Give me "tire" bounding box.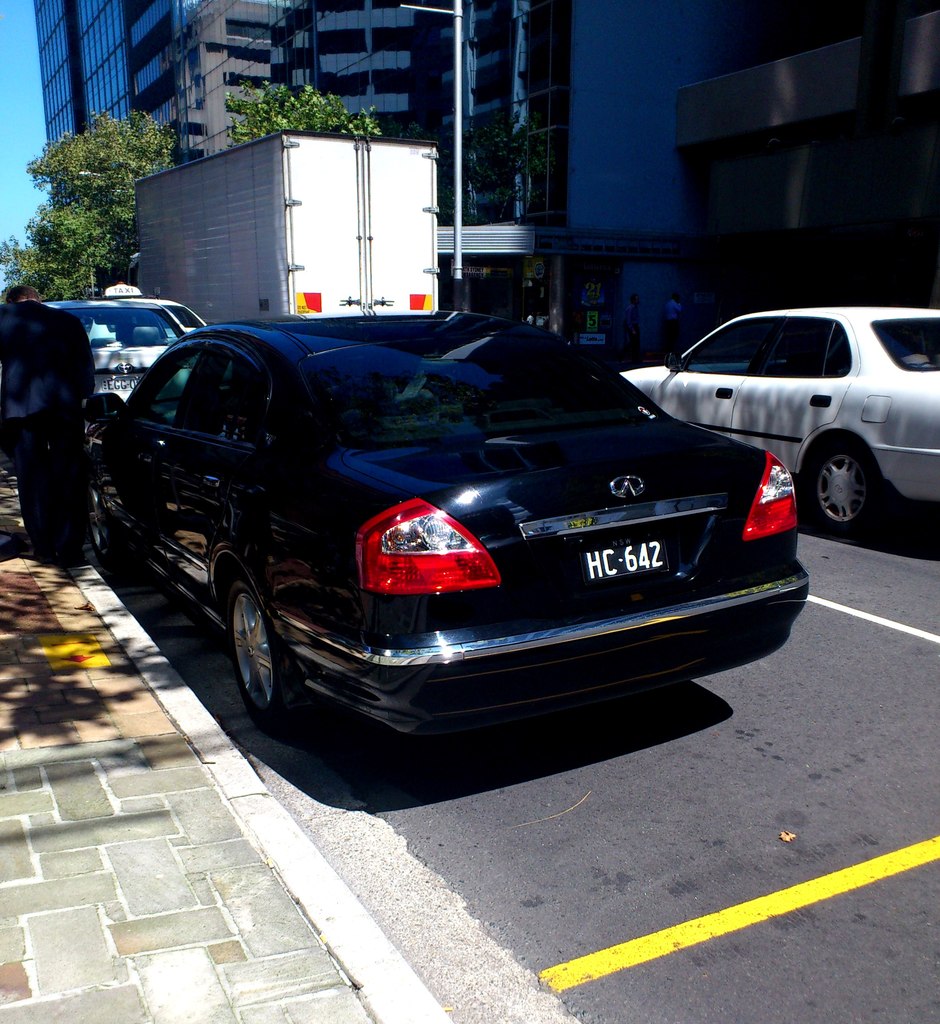
bbox=[81, 478, 131, 585].
